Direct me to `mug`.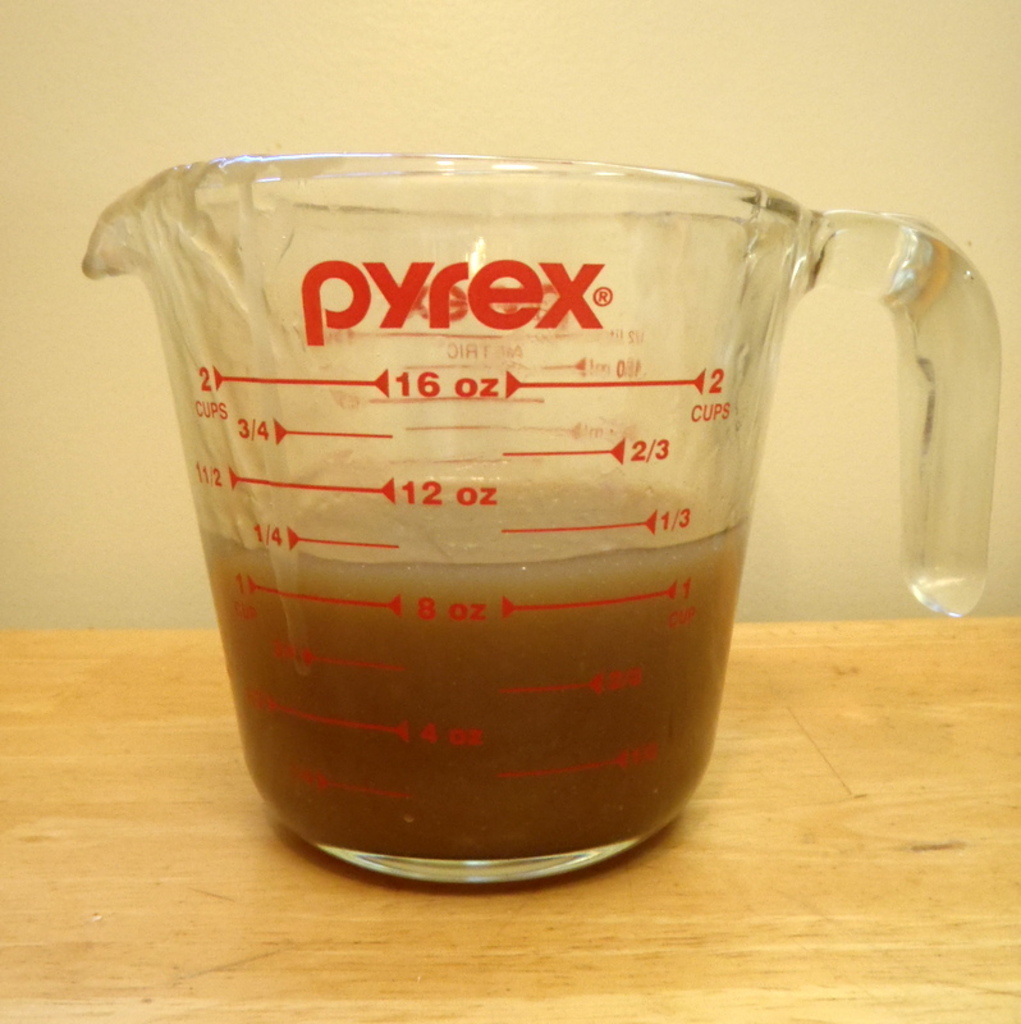
Direction: detection(83, 152, 1008, 884).
